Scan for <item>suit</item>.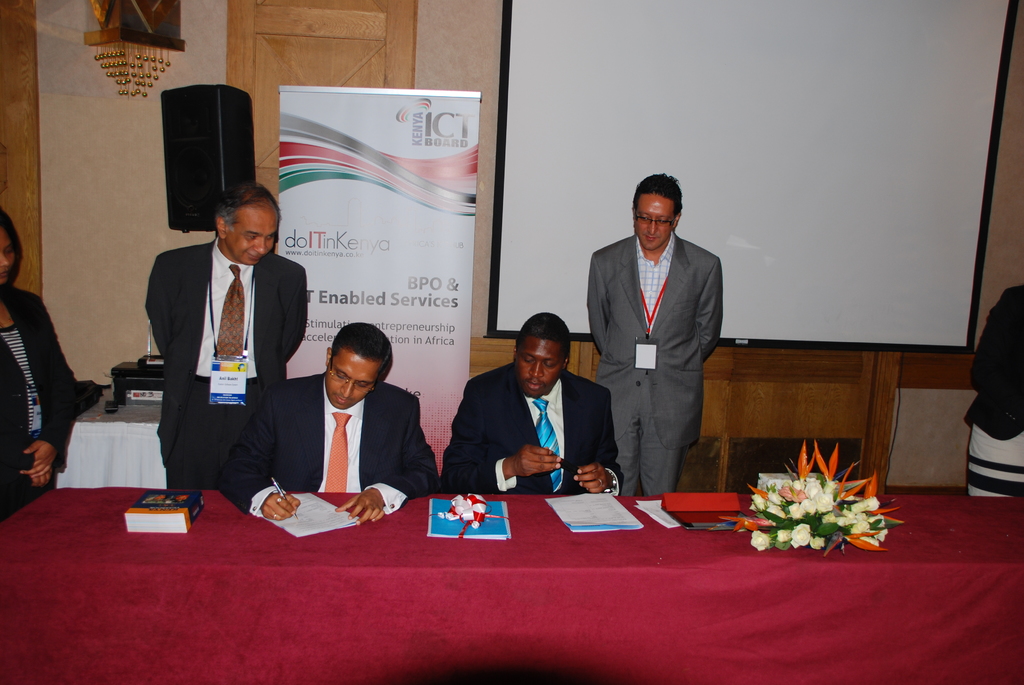
Scan result: crop(445, 342, 611, 501).
